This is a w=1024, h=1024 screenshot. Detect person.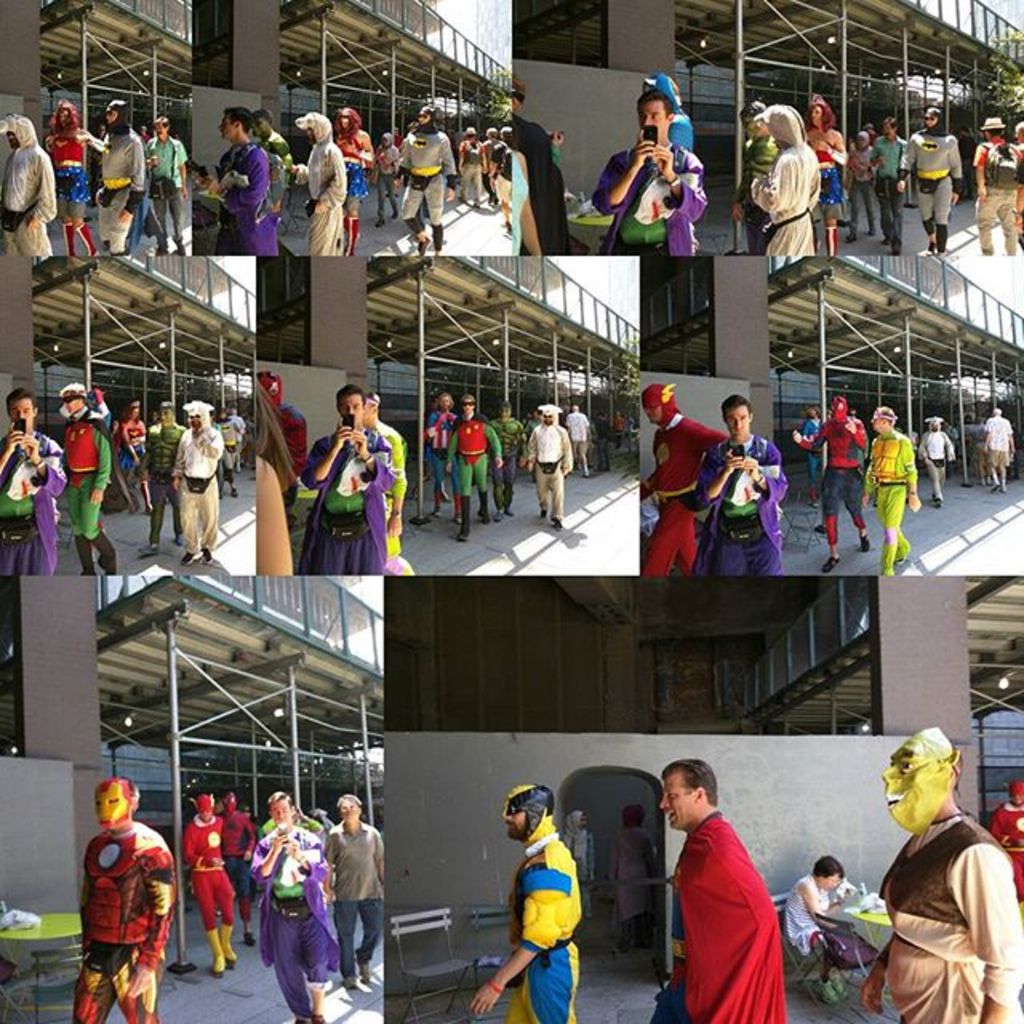
{"x1": 592, "y1": 88, "x2": 715, "y2": 251}.
